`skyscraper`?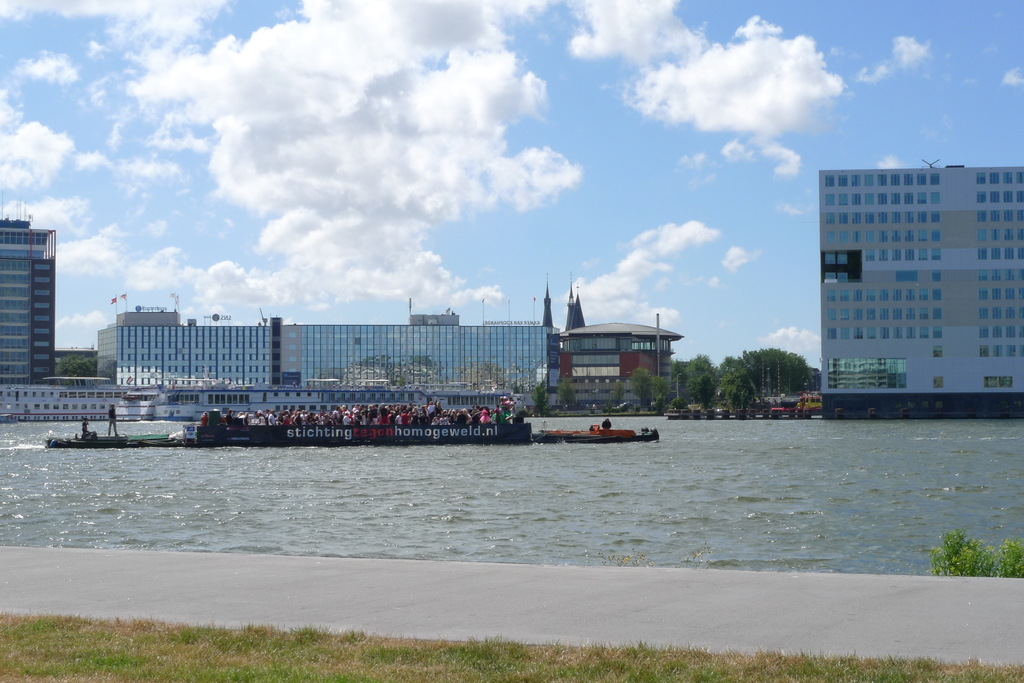
818:162:1023:424
